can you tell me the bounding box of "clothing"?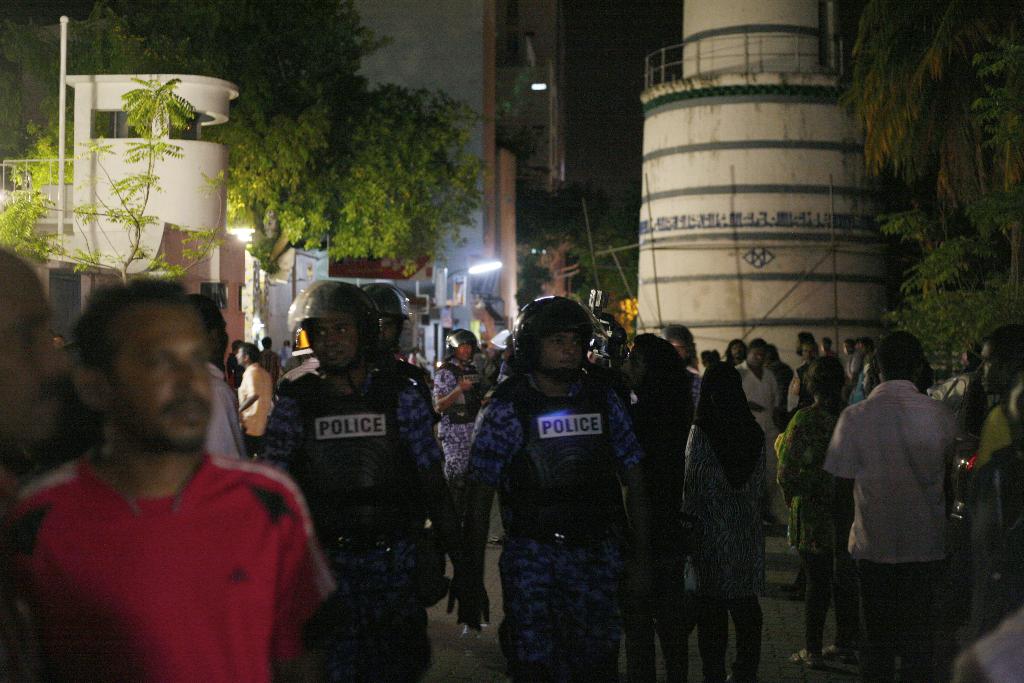
624, 395, 685, 682.
